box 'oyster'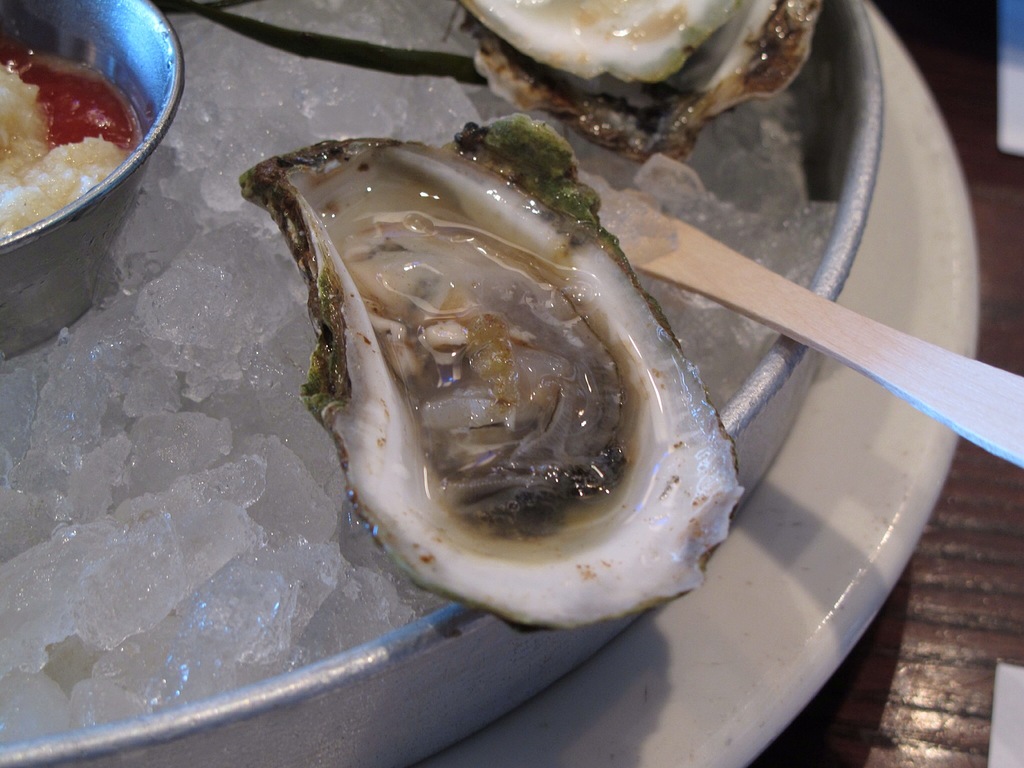
238, 115, 748, 634
